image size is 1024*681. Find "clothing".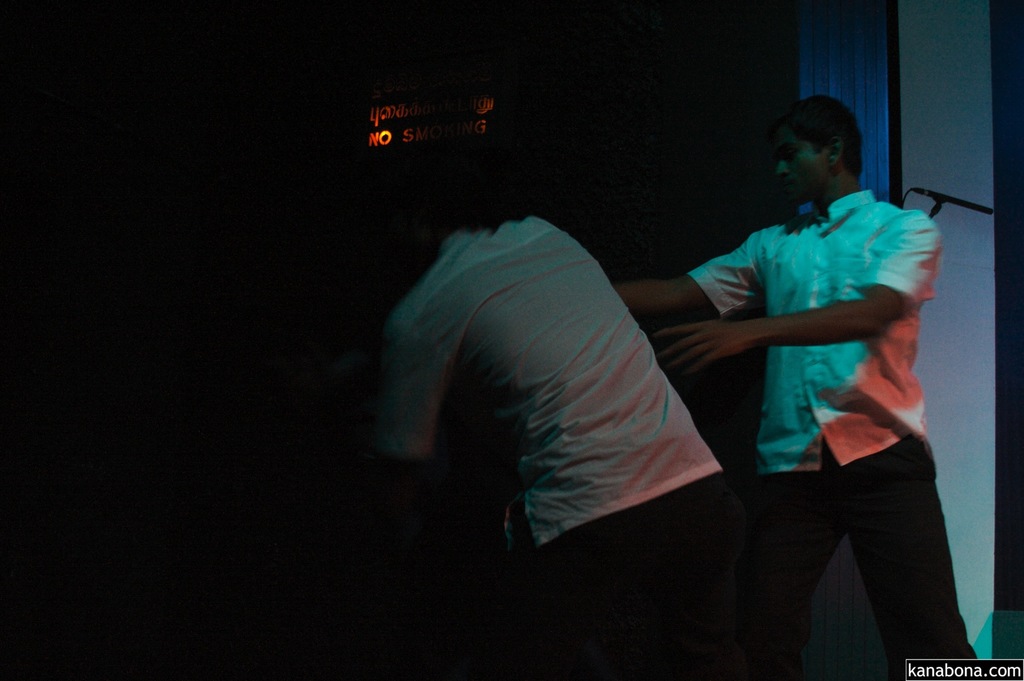
680:192:991:680.
